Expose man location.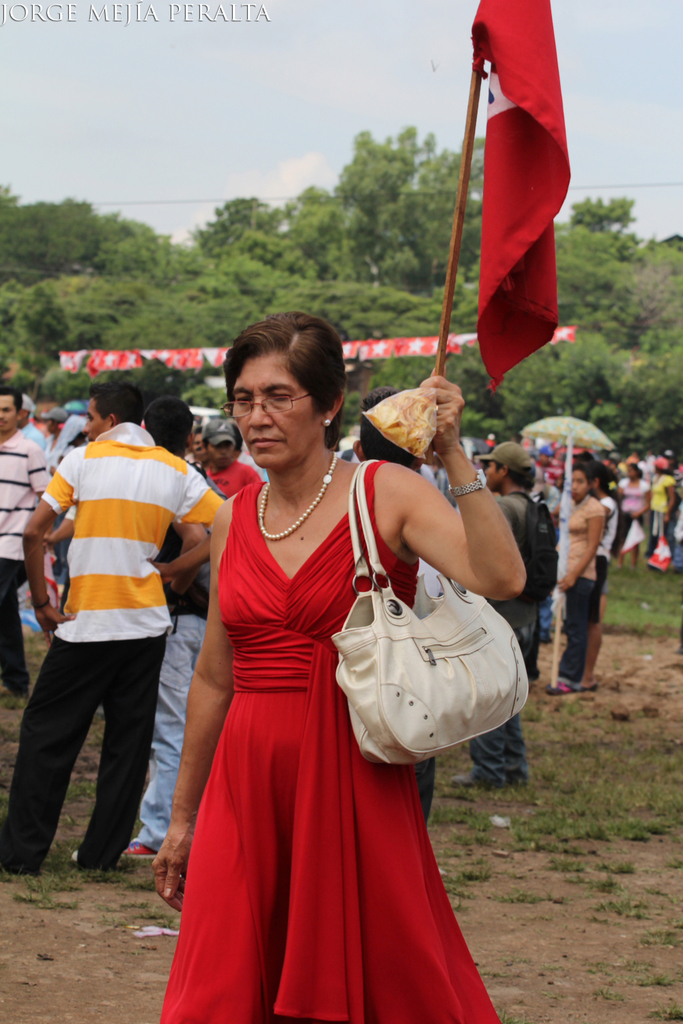
Exposed at <box>13,374,221,911</box>.
